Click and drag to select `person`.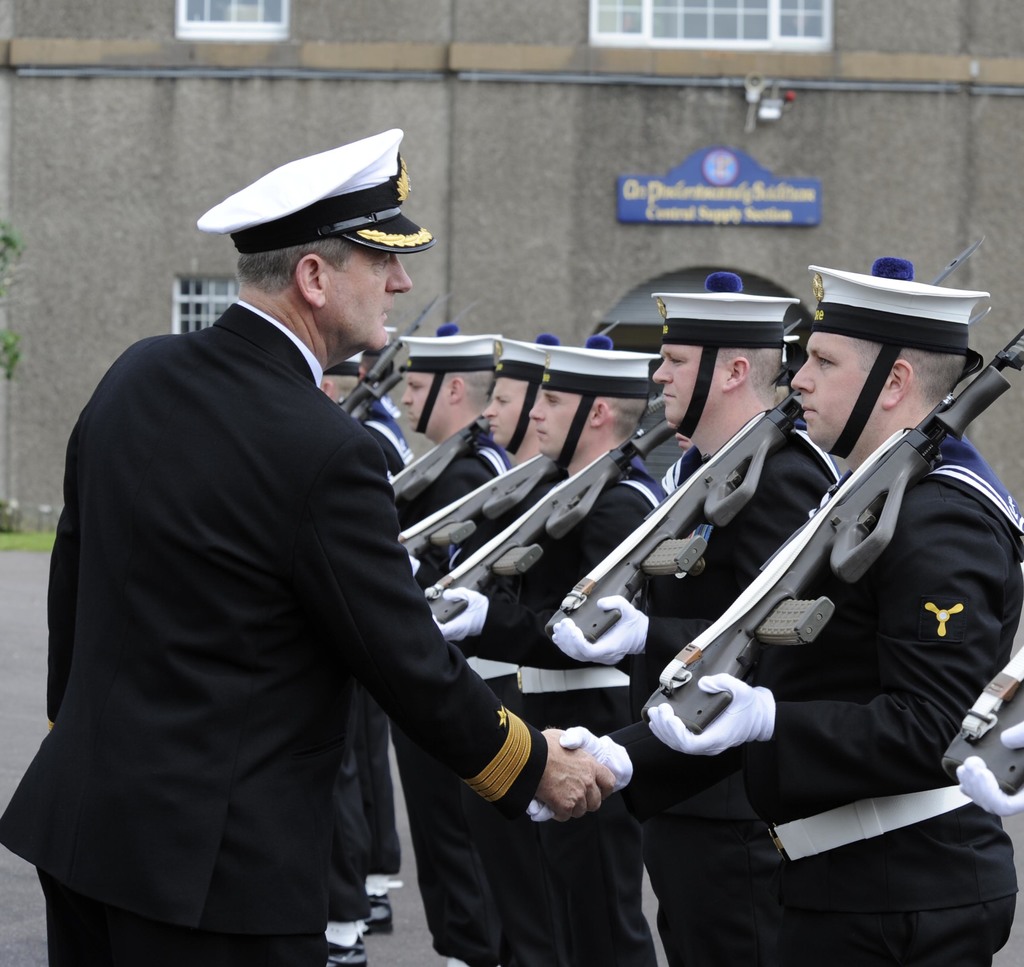
Selection: bbox(381, 325, 508, 966).
